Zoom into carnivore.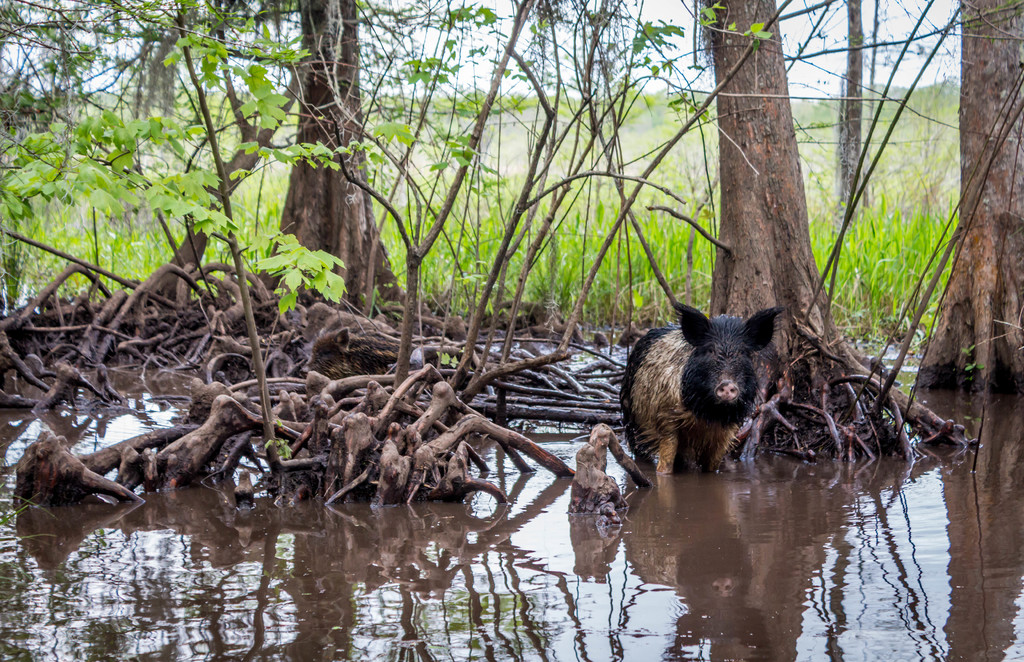
Zoom target: (left=620, top=294, right=776, bottom=492).
